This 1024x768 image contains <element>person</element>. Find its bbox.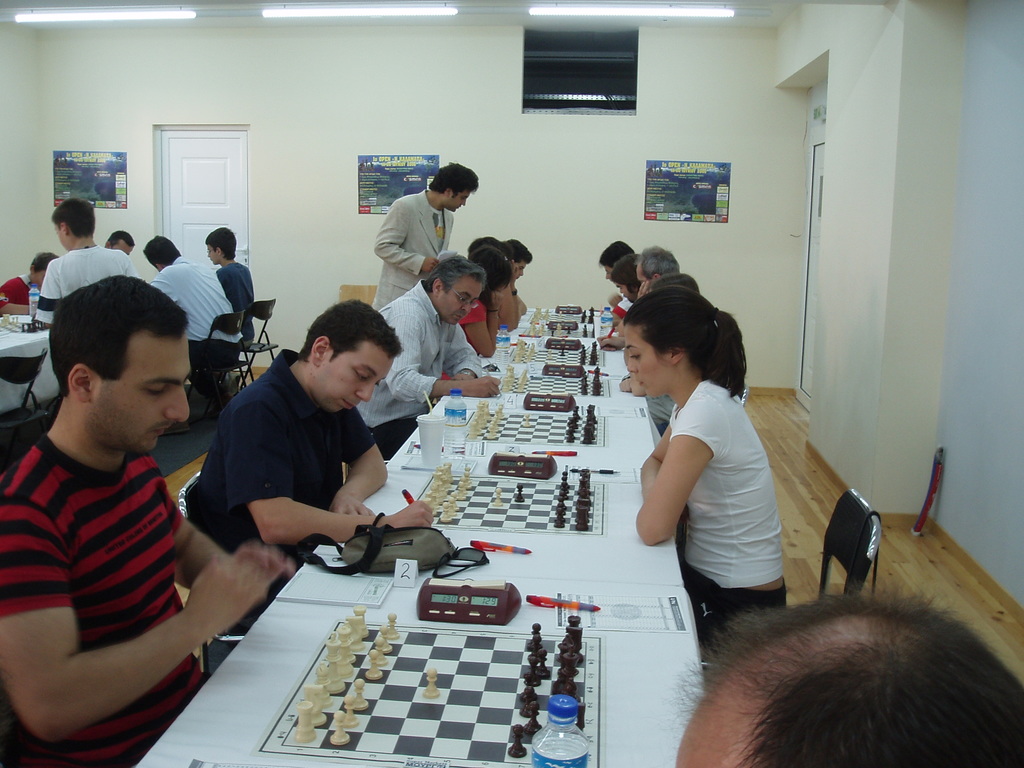
locate(352, 249, 500, 460).
